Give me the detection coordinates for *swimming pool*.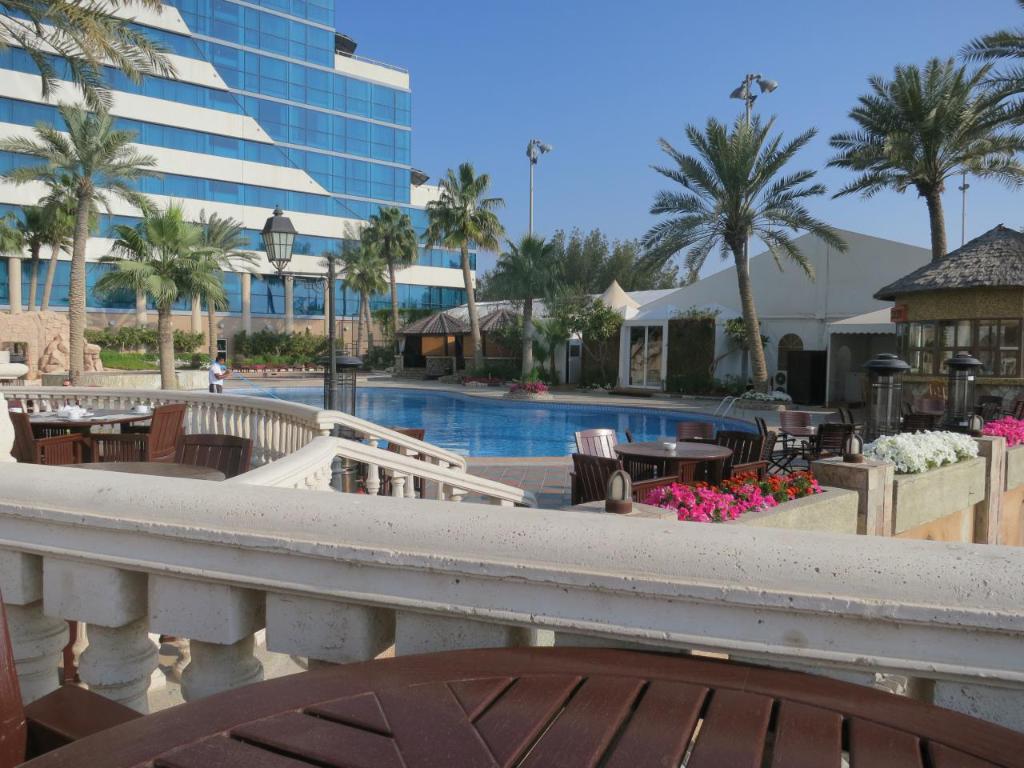
locate(220, 383, 763, 461).
